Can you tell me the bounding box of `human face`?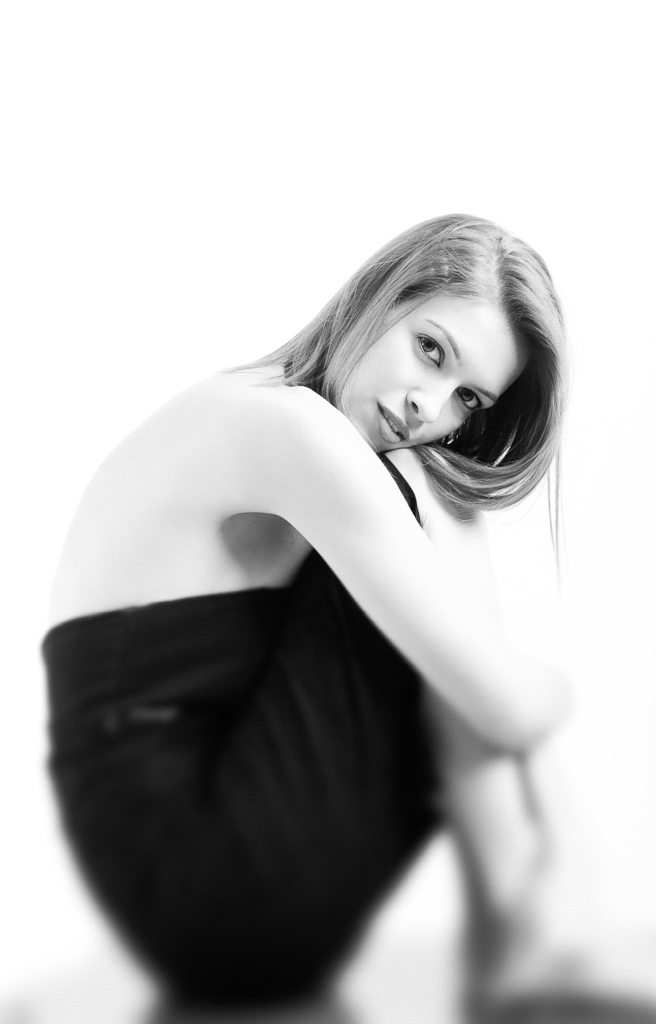
[left=329, top=309, right=535, bottom=468].
